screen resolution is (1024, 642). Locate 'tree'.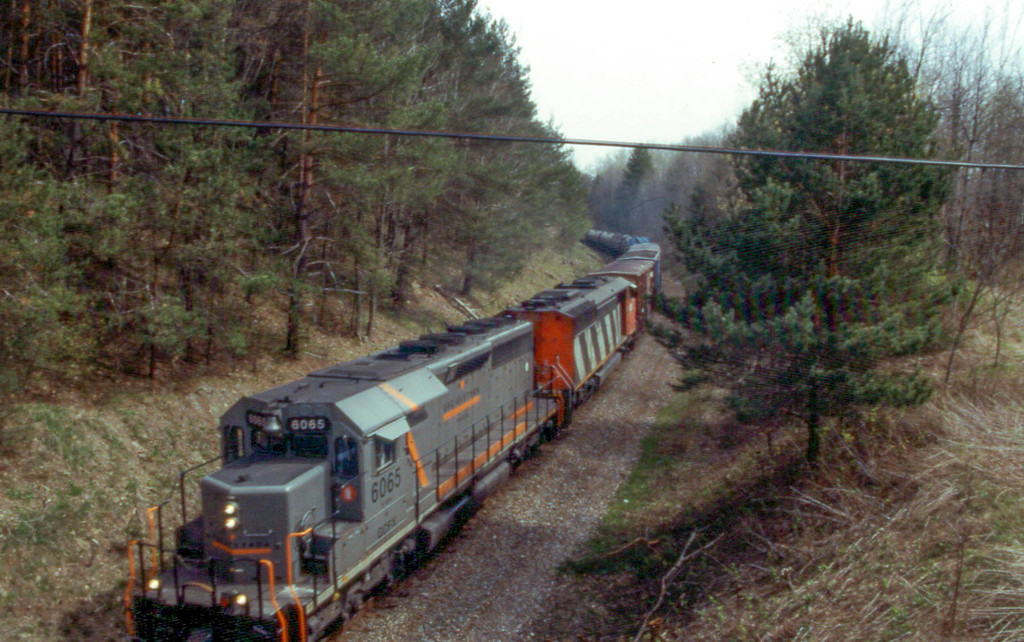
640:19:966:465.
